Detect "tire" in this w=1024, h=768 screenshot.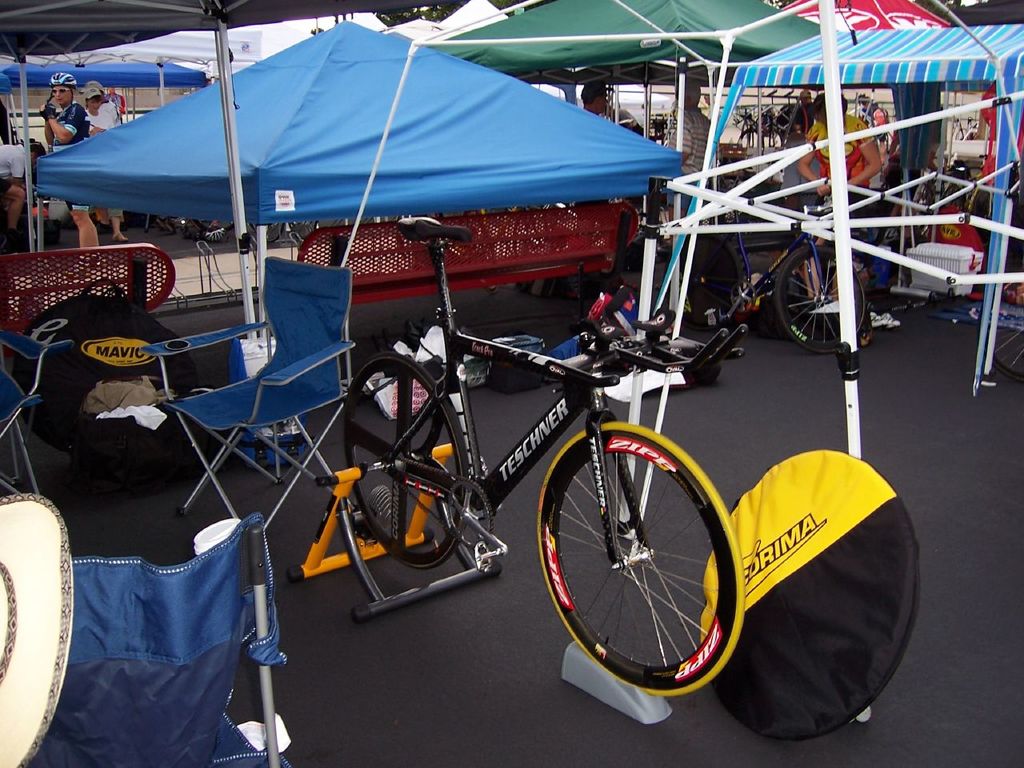
Detection: [340, 357, 466, 569].
